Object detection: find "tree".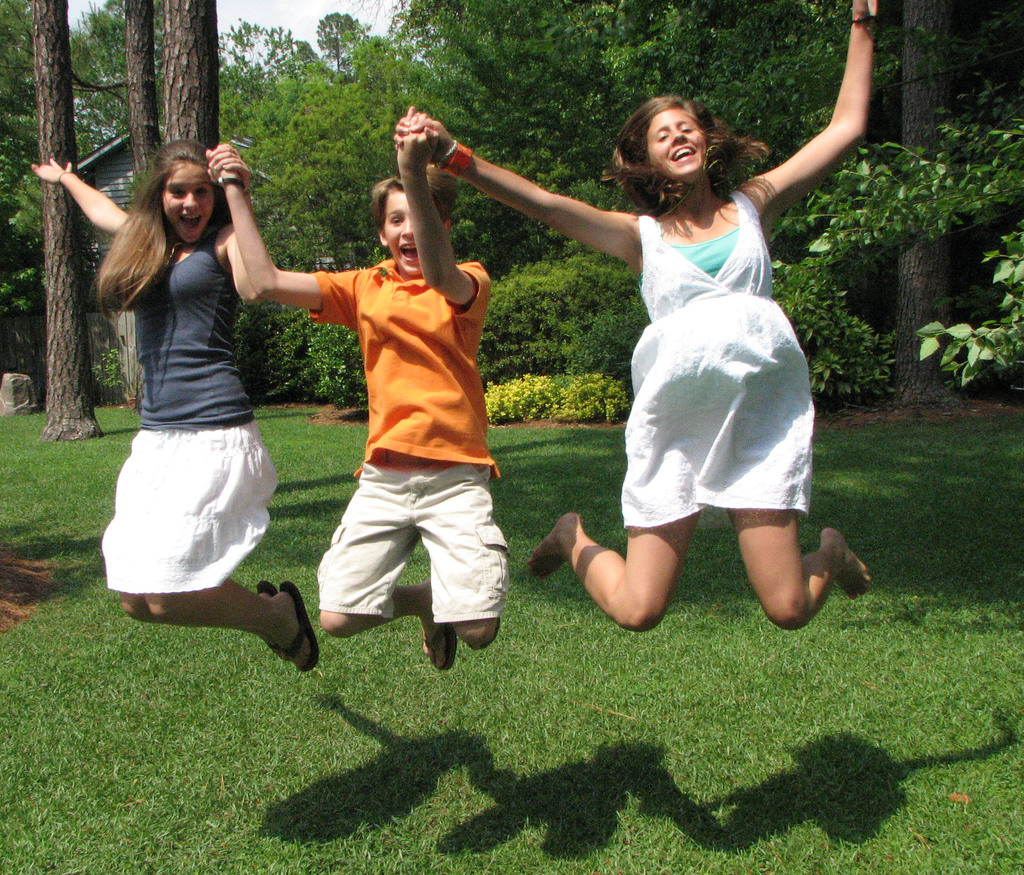
[x1=33, y1=0, x2=128, y2=449].
